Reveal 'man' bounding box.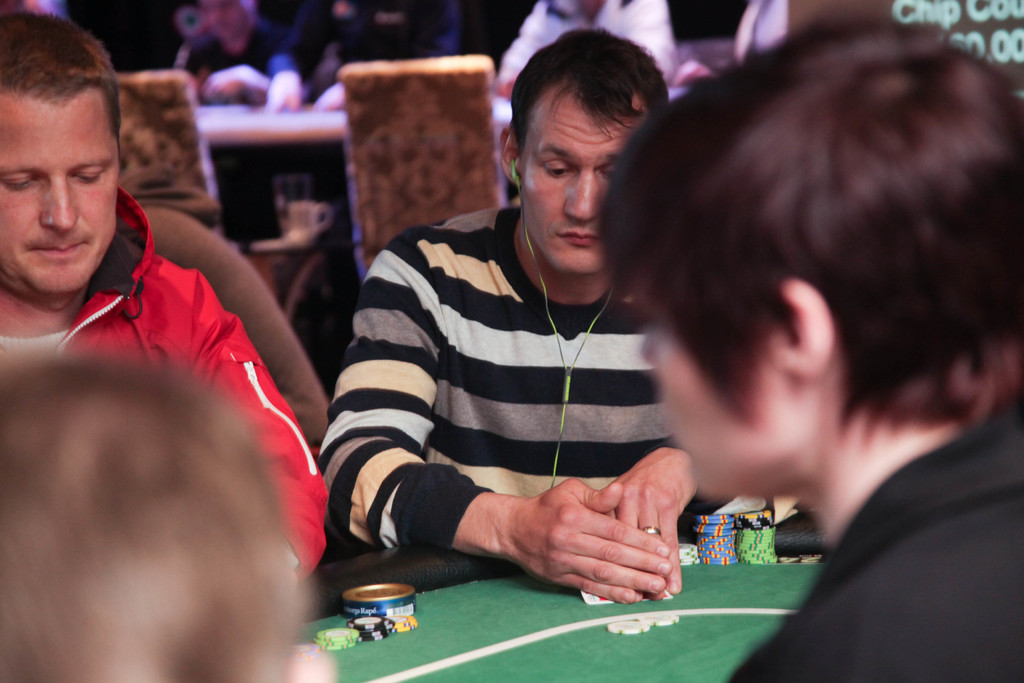
Revealed: crop(0, 10, 329, 580).
